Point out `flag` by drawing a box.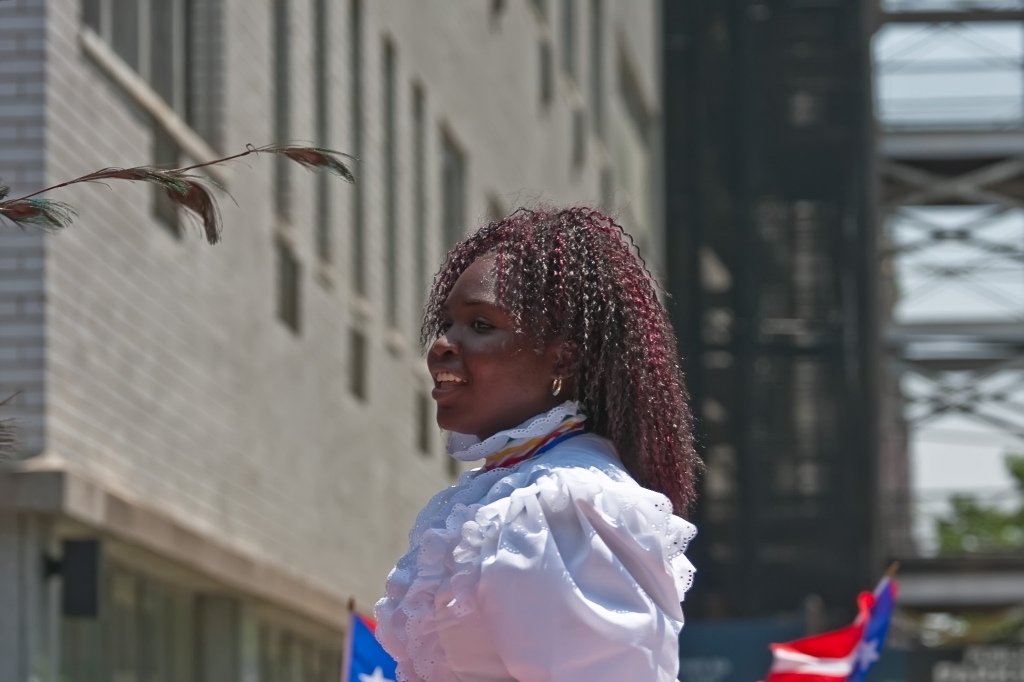
852:574:891:681.
